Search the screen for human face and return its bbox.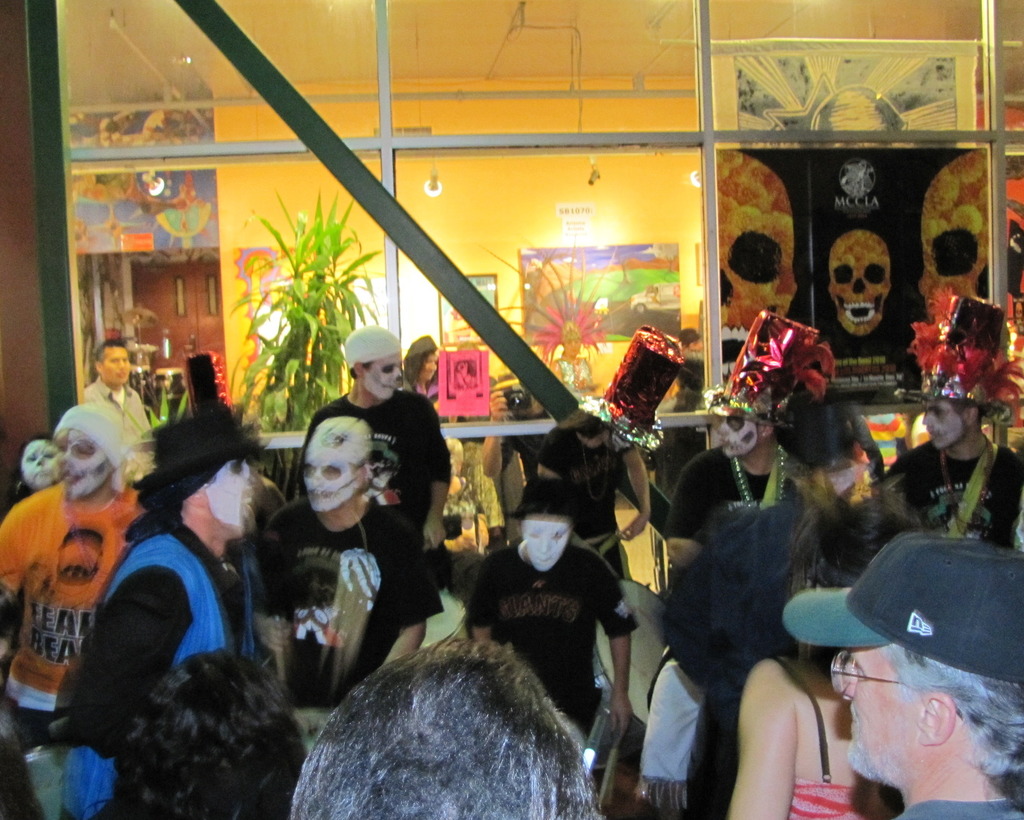
Found: (416,349,437,384).
